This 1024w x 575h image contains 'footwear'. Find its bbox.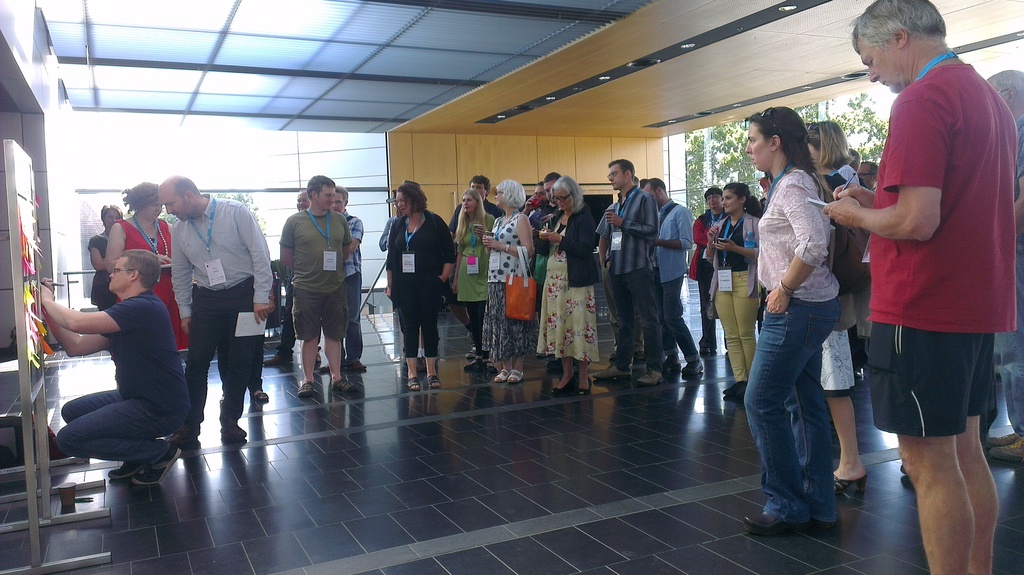
<region>428, 371, 444, 385</region>.
